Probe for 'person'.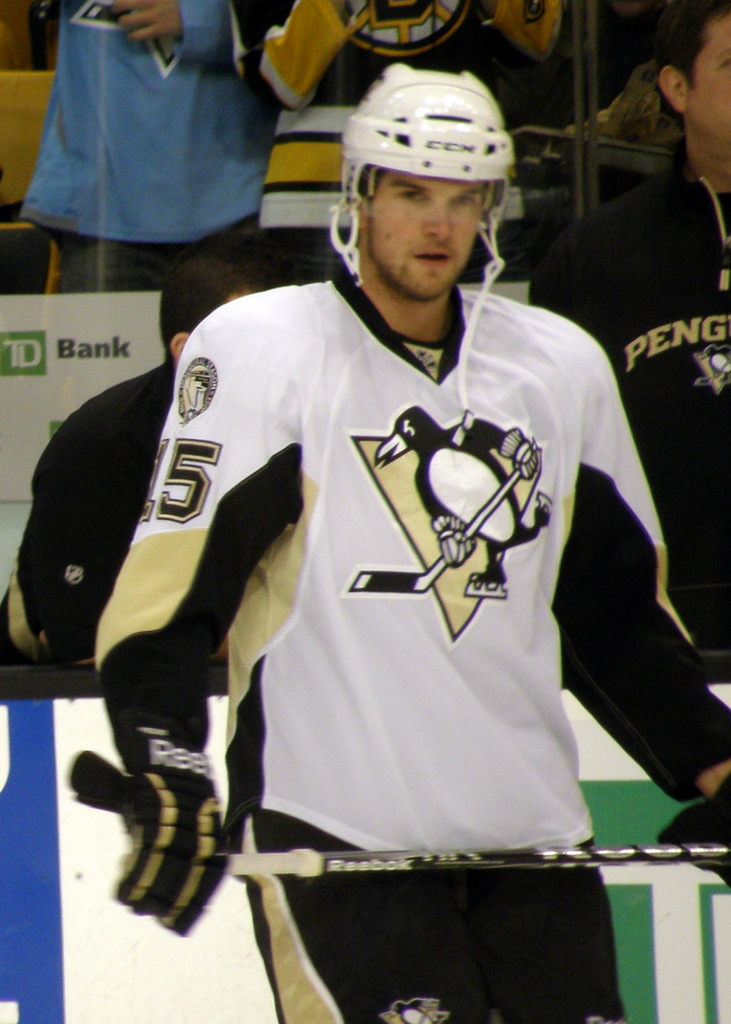
Probe result: x1=14 y1=0 x2=284 y2=297.
